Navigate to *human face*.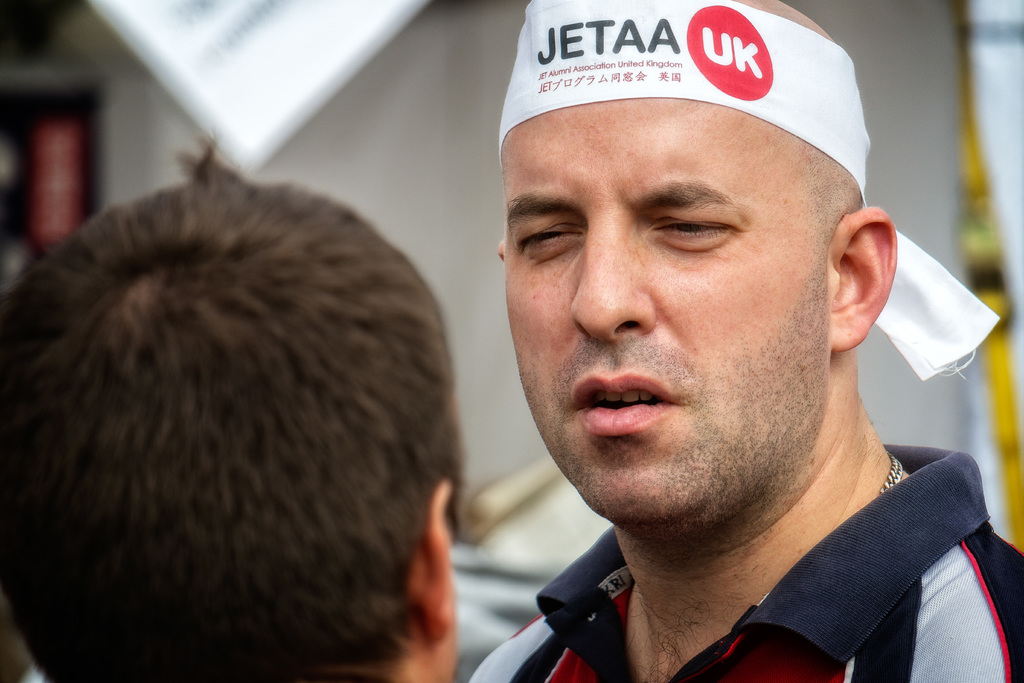
Navigation target: bbox(496, 95, 823, 527).
